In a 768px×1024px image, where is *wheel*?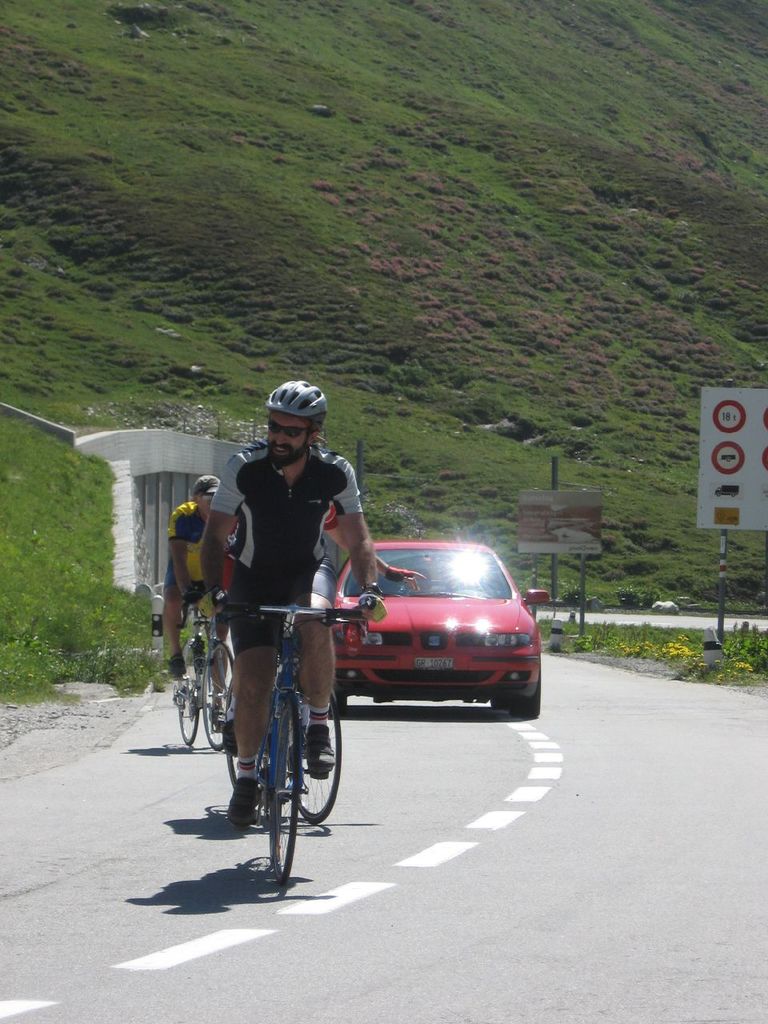
locate(173, 637, 210, 742).
